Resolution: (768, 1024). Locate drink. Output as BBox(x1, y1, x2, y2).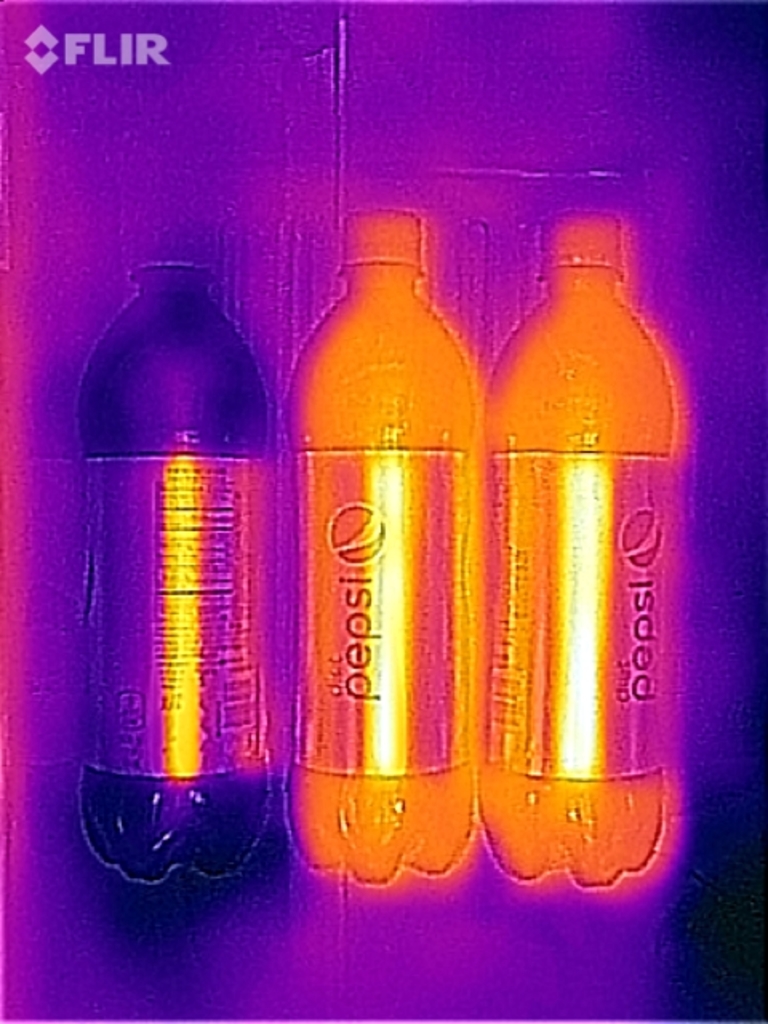
BBox(286, 214, 483, 891).
